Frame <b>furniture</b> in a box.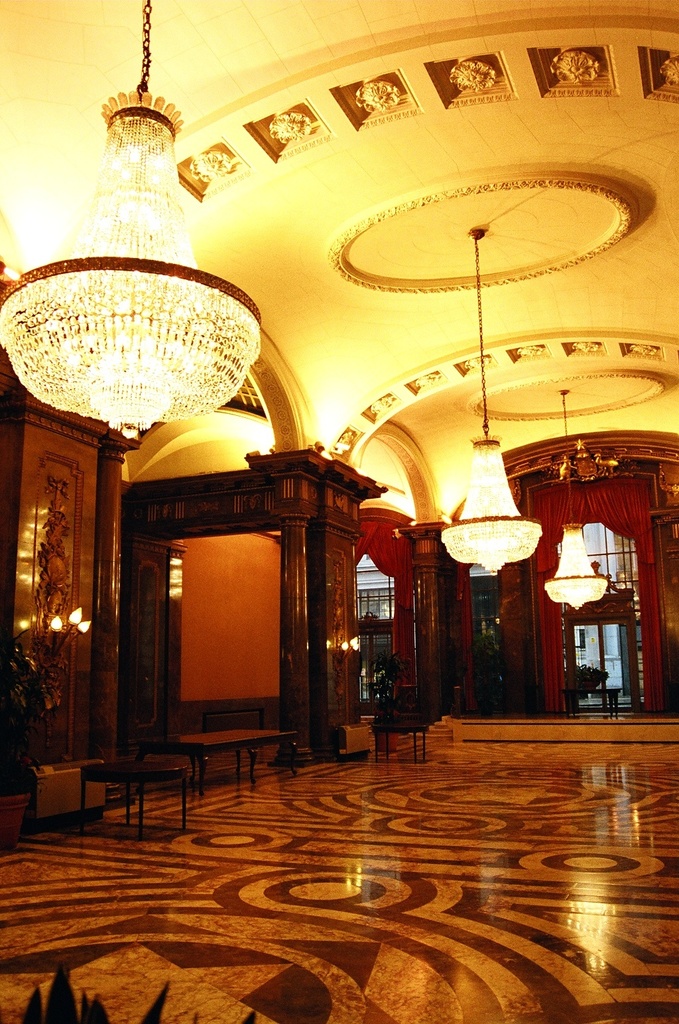
Rect(371, 726, 429, 765).
